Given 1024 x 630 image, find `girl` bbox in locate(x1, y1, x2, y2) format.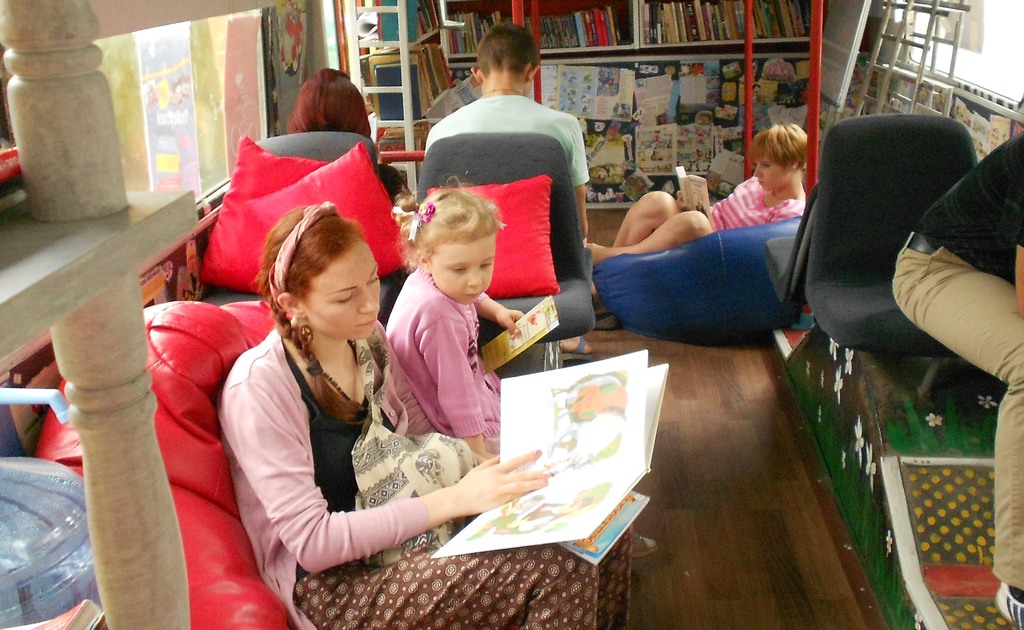
locate(584, 122, 808, 266).
